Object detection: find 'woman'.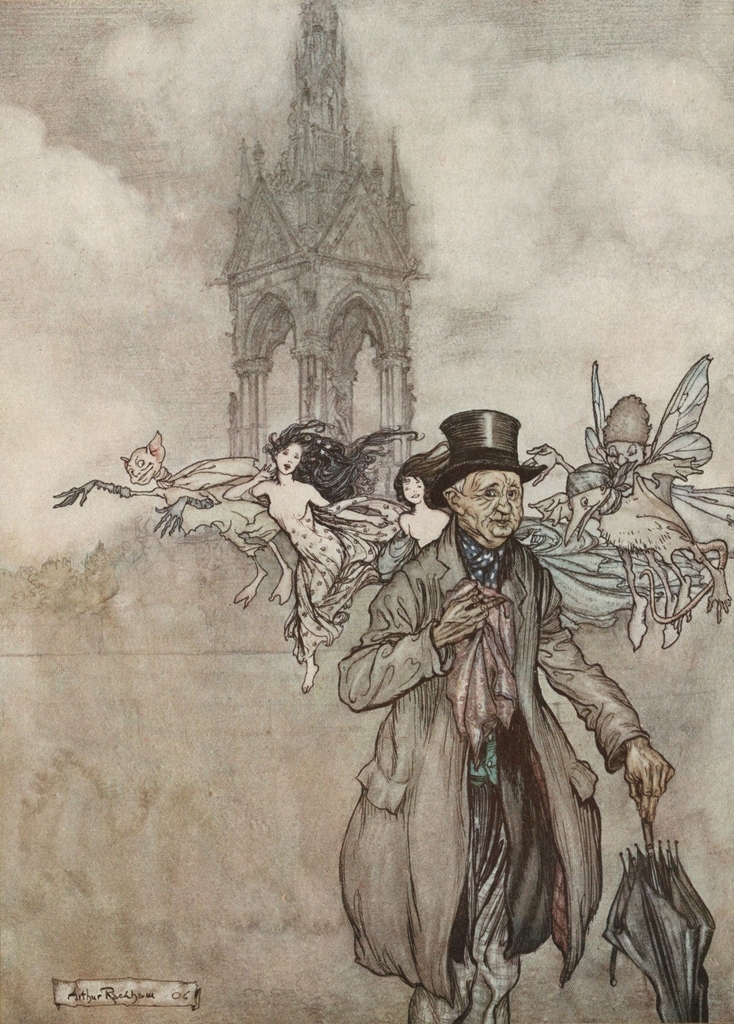
l=222, t=420, r=417, b=690.
